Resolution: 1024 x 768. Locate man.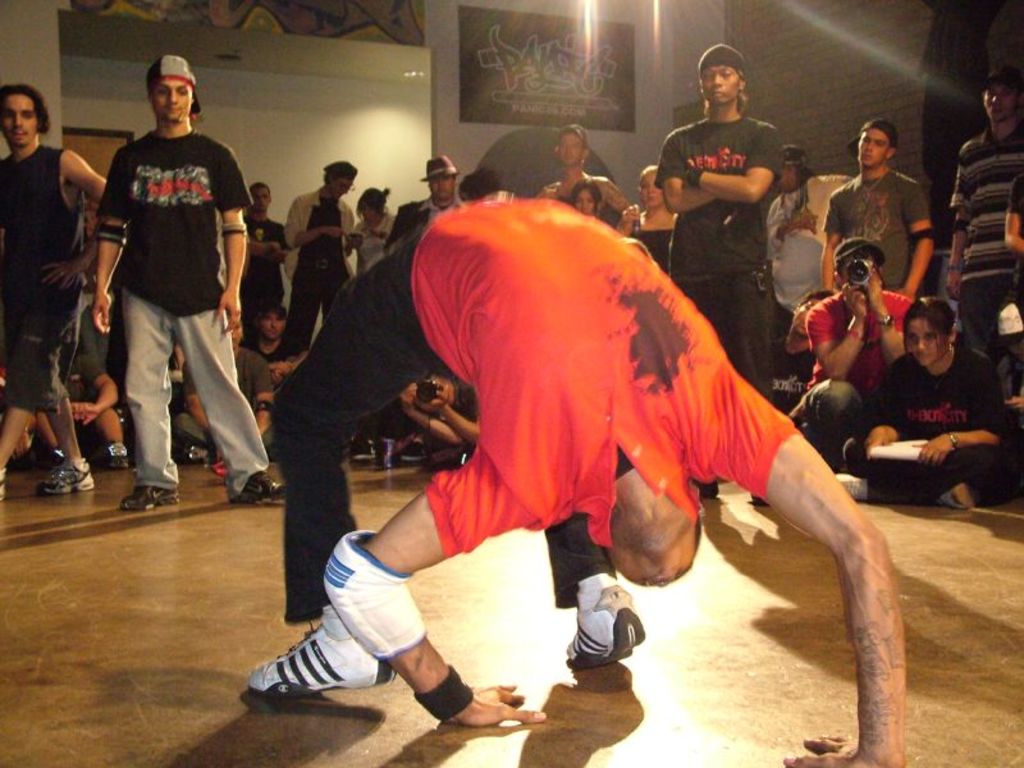
(x1=383, y1=155, x2=463, y2=247).
